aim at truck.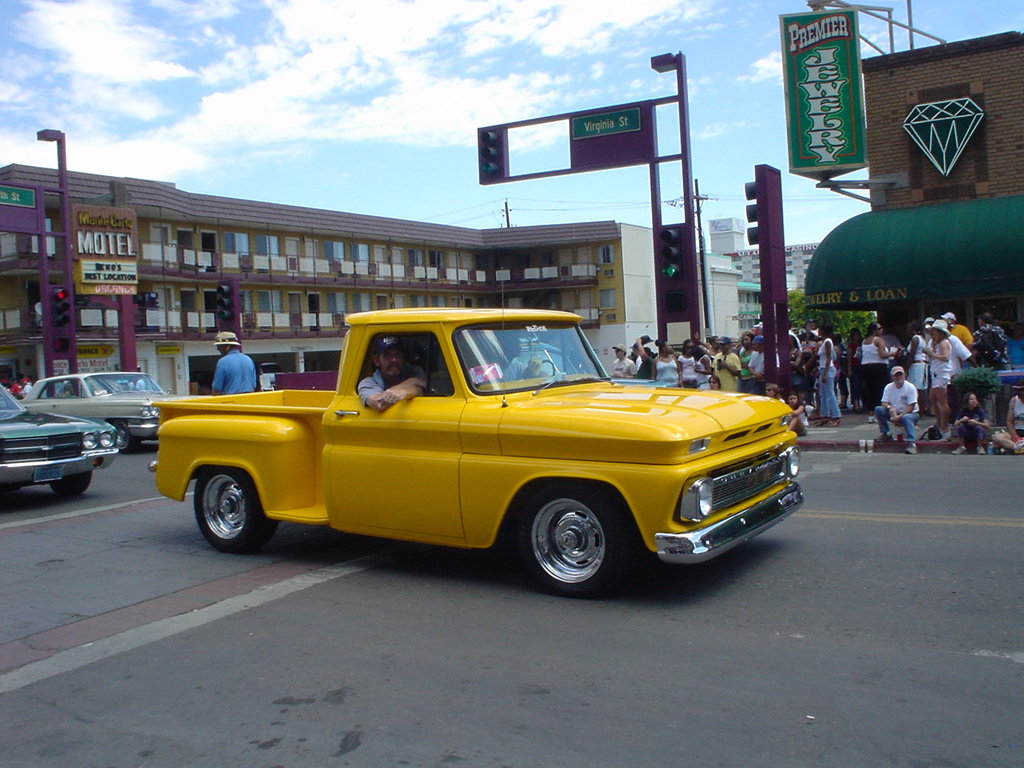
Aimed at [x1=137, y1=303, x2=812, y2=599].
